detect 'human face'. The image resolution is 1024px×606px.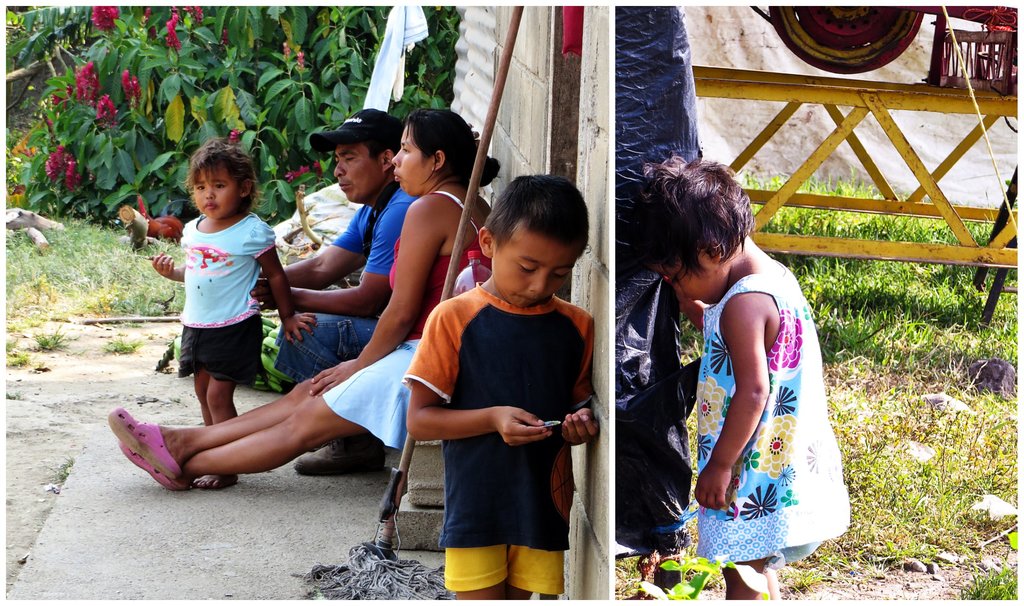
l=192, t=168, r=241, b=217.
